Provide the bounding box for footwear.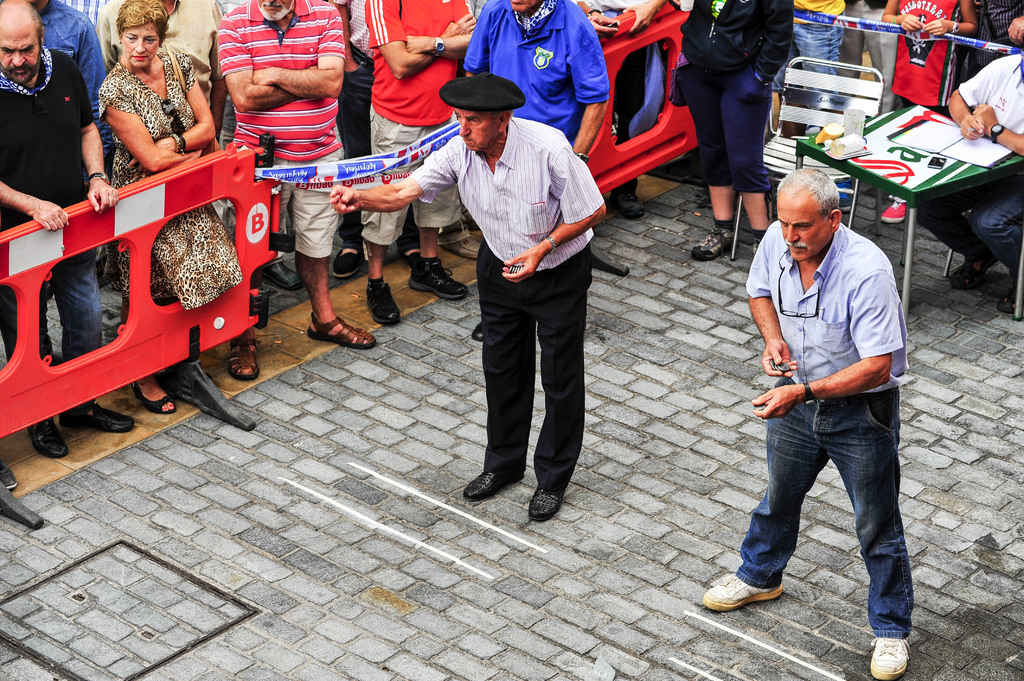
region(459, 470, 526, 502).
